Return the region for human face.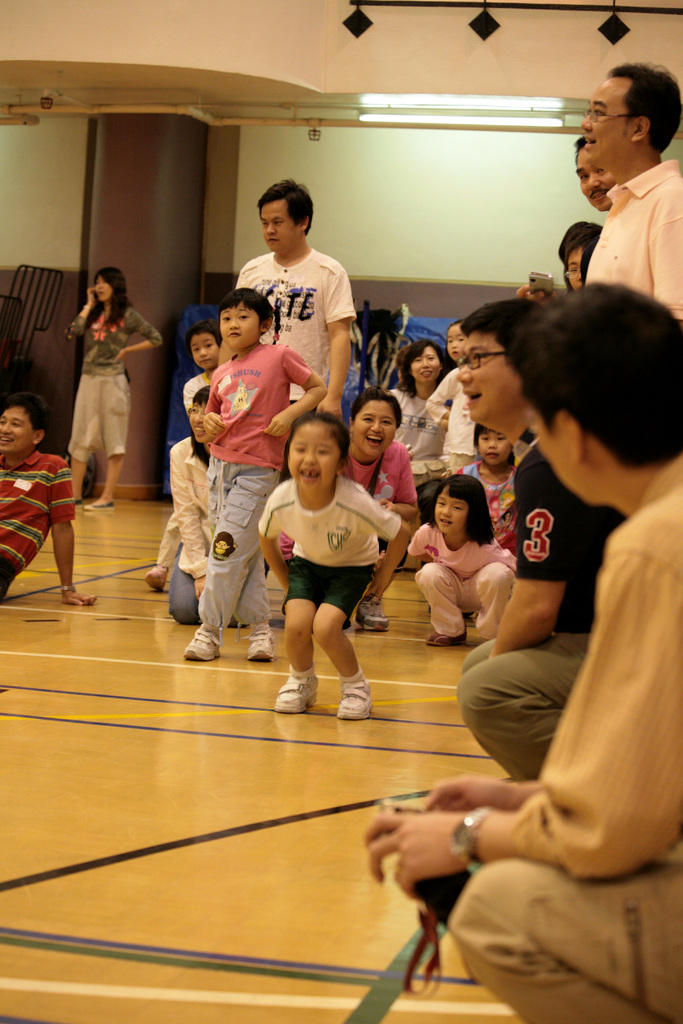
527:397:590:502.
